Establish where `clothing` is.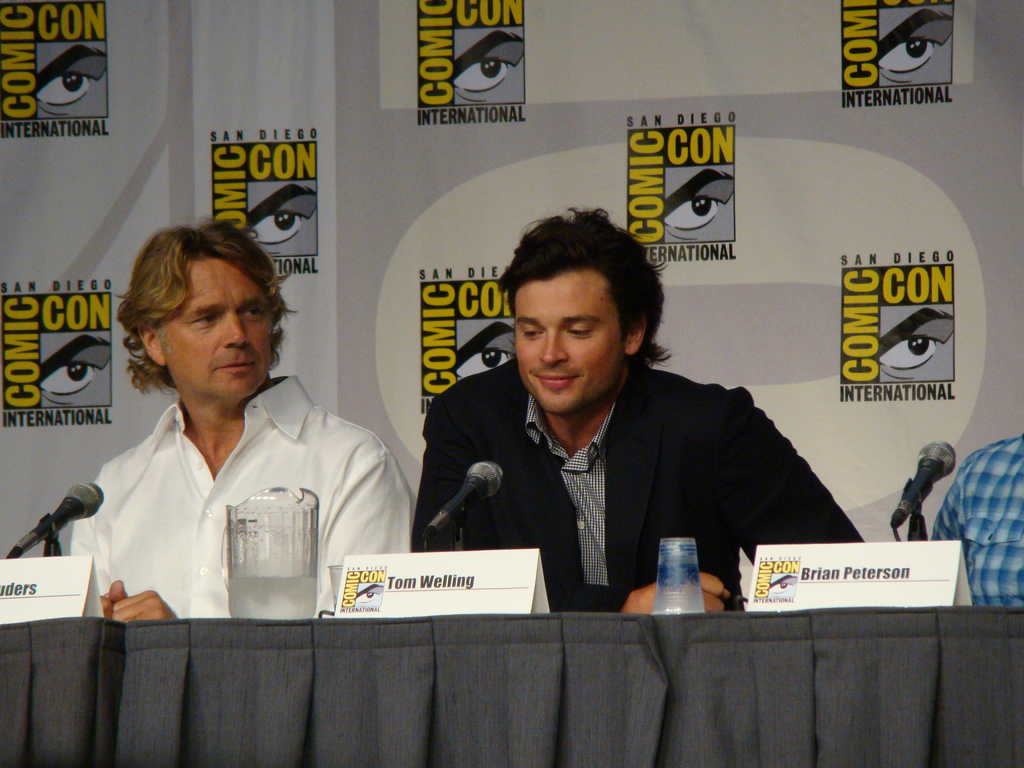
Established at <box>415,351,865,617</box>.
